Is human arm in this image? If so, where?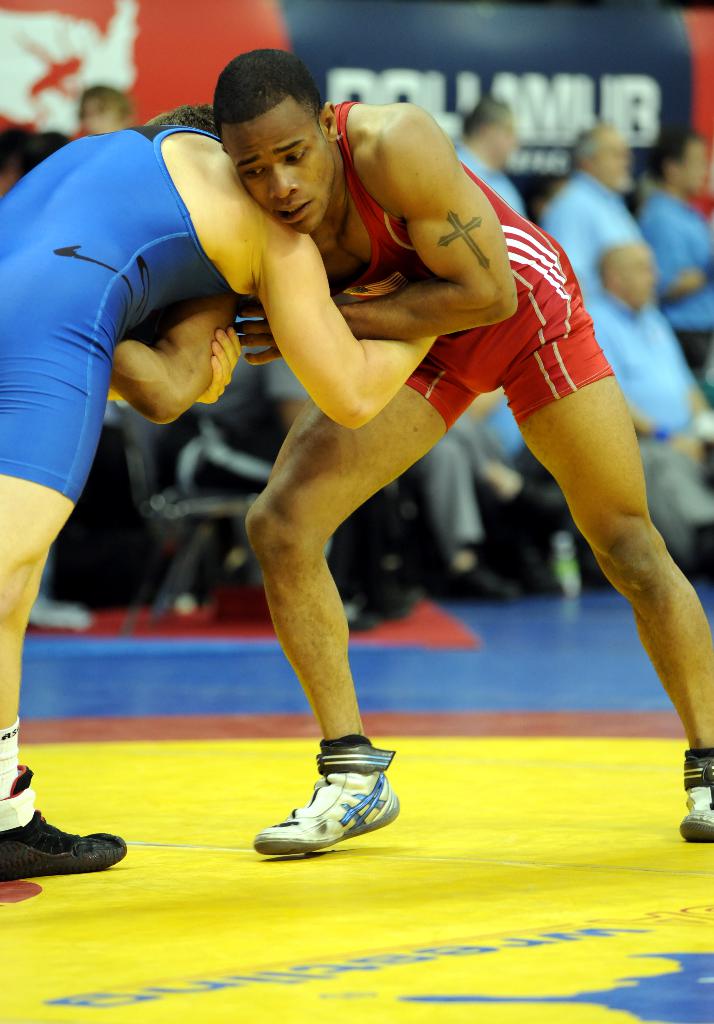
Yes, at crop(235, 116, 511, 358).
